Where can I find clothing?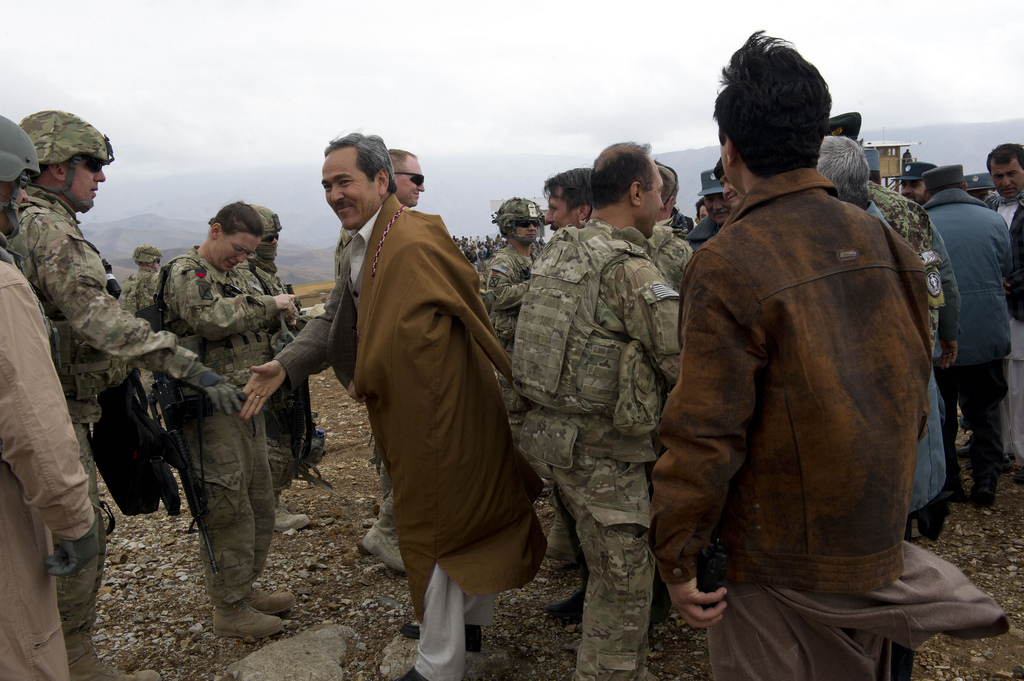
You can find it at <box>331,224,397,533</box>.
